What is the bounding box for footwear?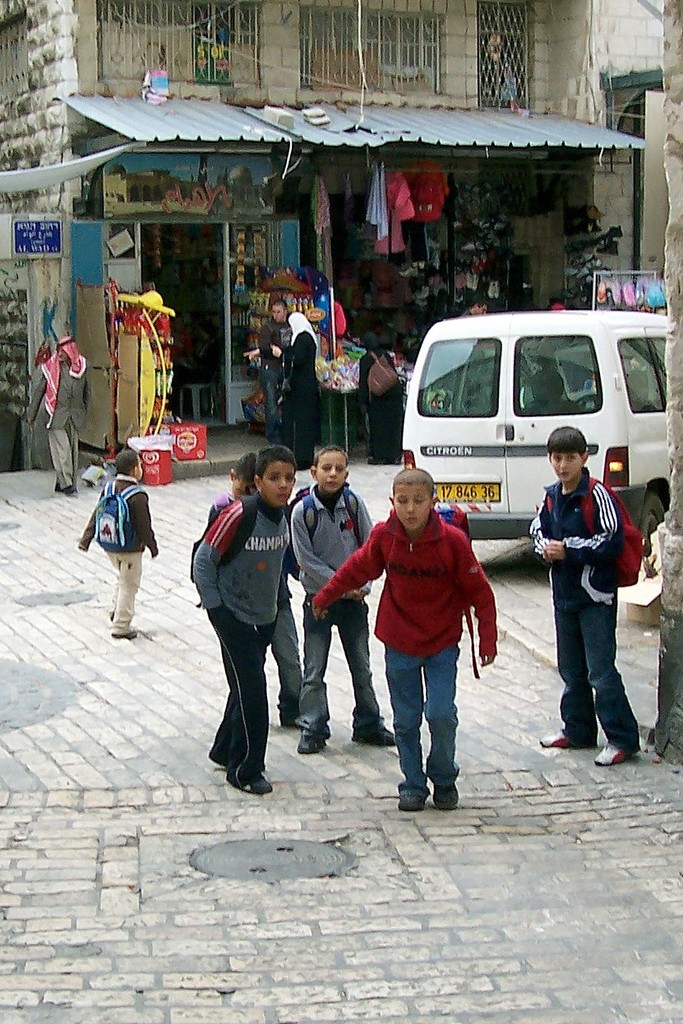
bbox=(592, 743, 626, 768).
